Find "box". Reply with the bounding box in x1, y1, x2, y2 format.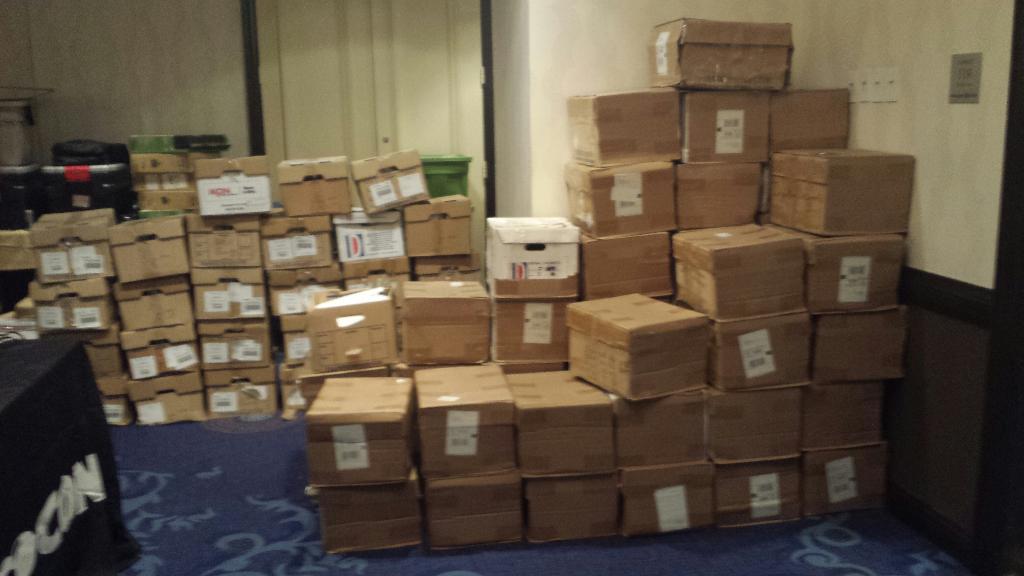
429, 476, 522, 550.
